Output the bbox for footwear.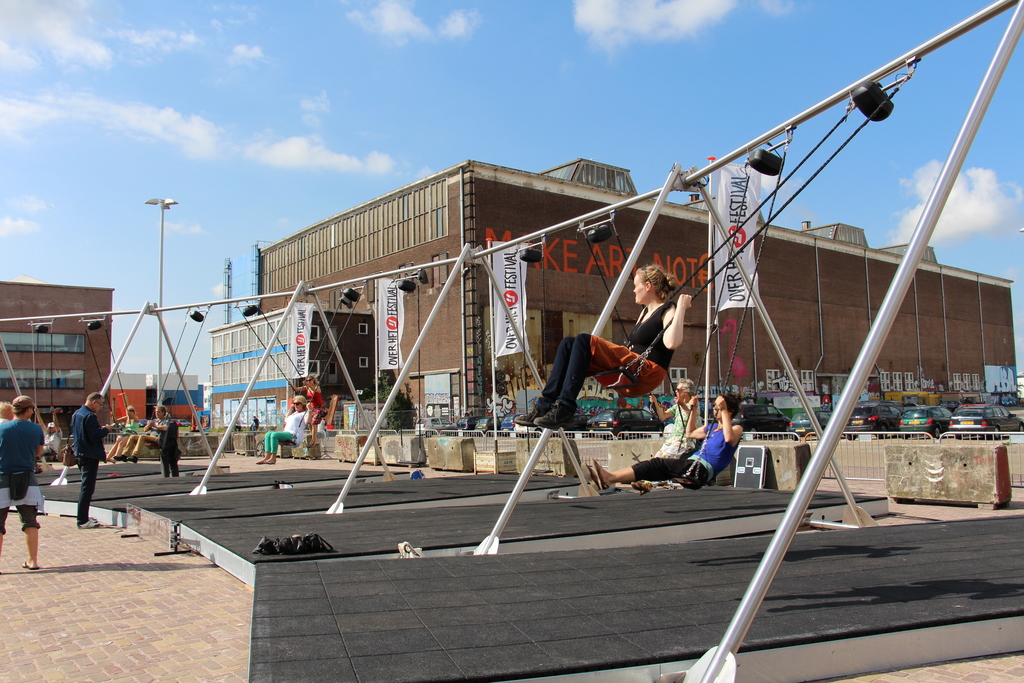
(x1=114, y1=456, x2=125, y2=463).
